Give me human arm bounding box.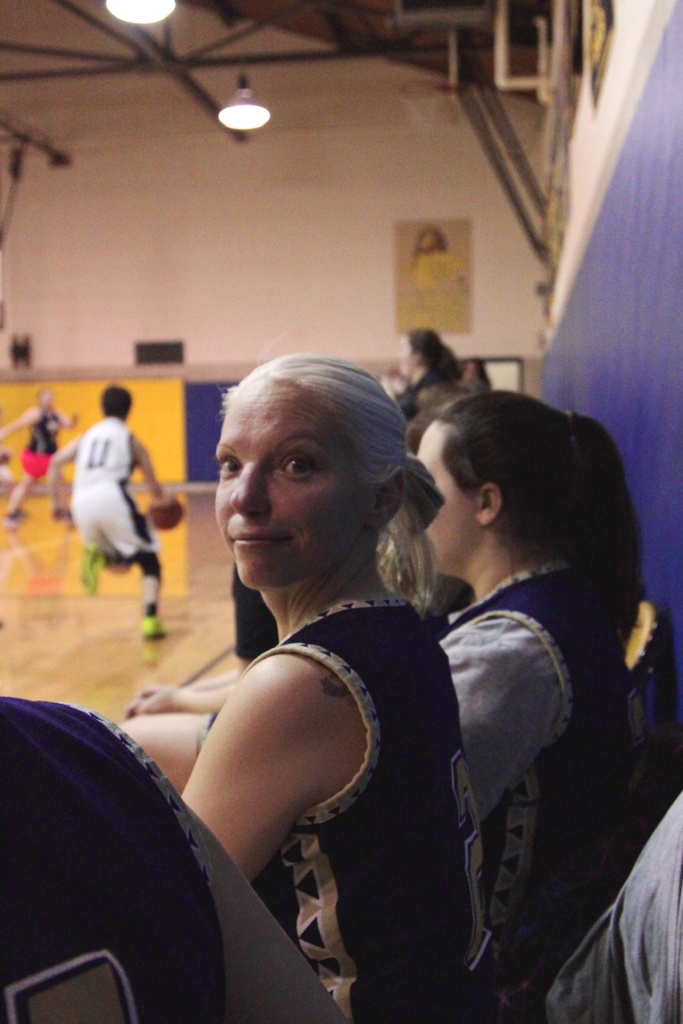
box(62, 614, 409, 997).
